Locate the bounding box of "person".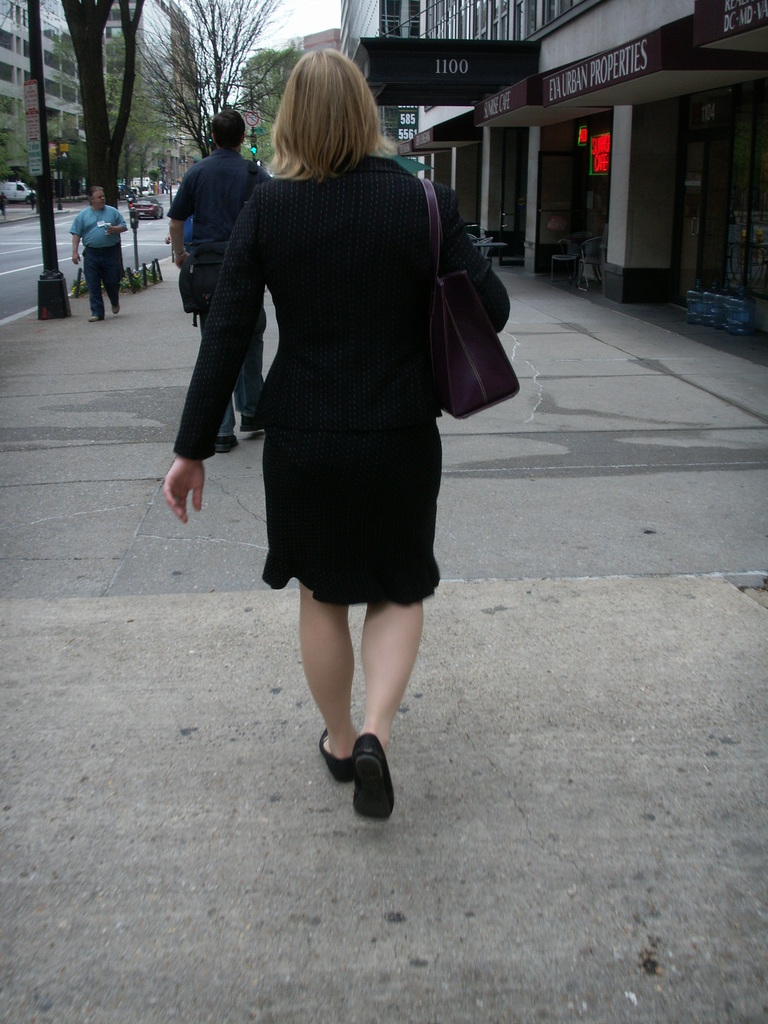
Bounding box: <bbox>153, 49, 517, 822</bbox>.
